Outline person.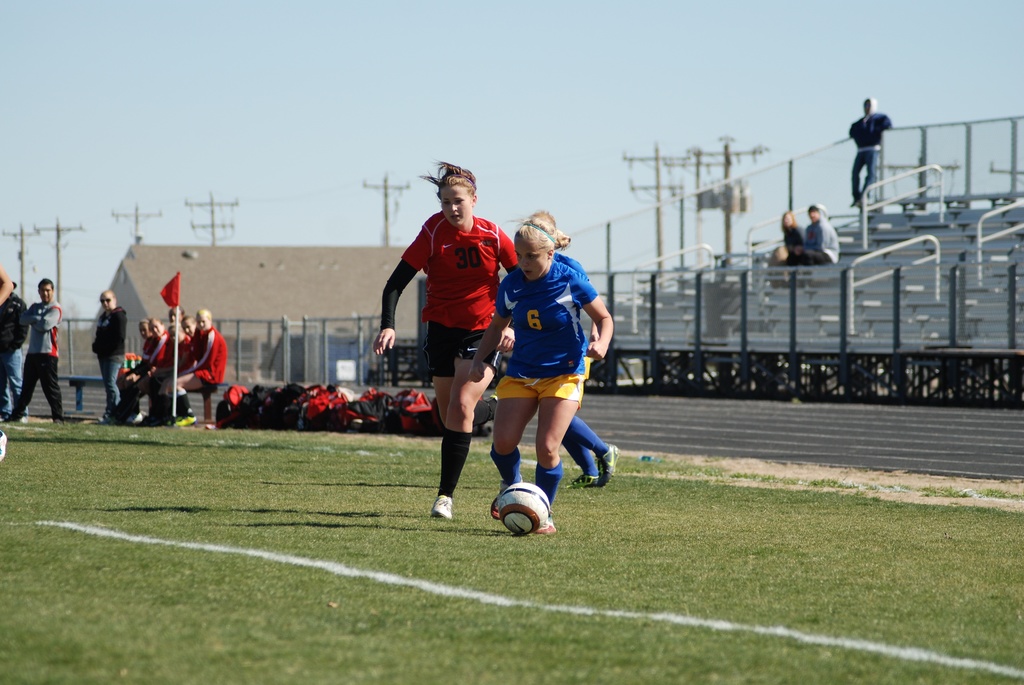
Outline: bbox=[848, 95, 893, 201].
